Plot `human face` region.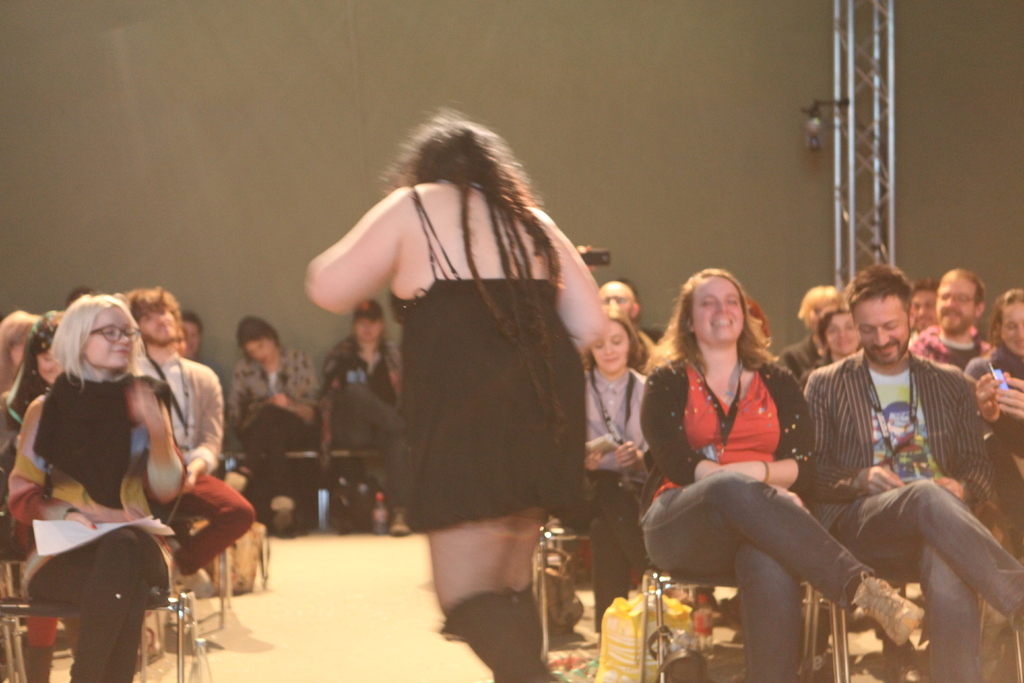
Plotted at left=589, top=320, right=628, bottom=372.
